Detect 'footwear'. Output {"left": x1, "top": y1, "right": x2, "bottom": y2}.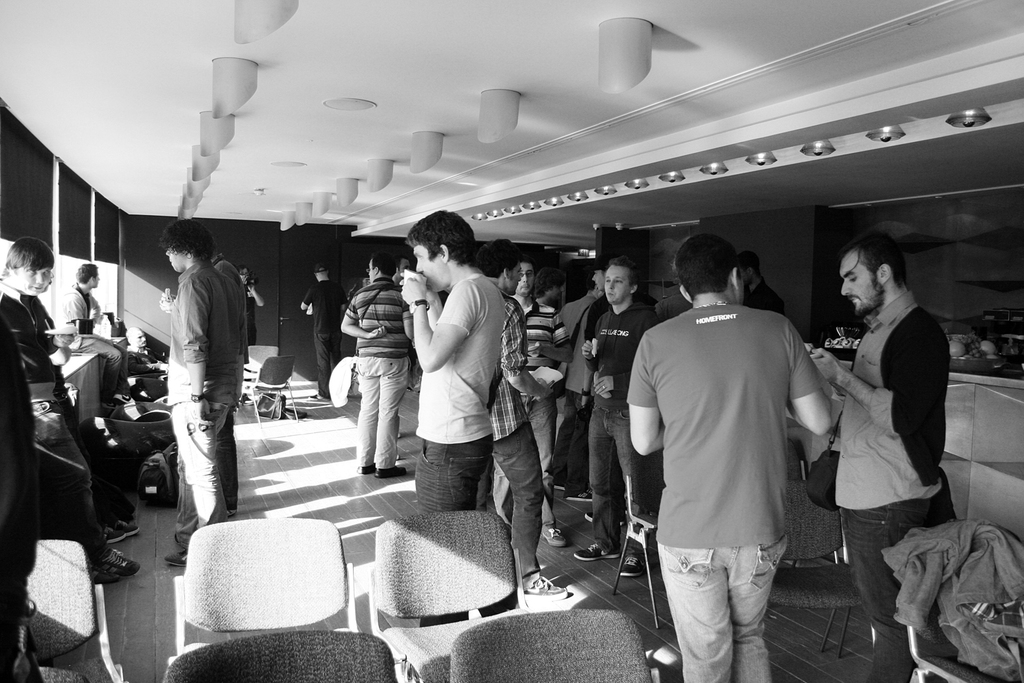
{"left": 94, "top": 544, "right": 139, "bottom": 576}.
